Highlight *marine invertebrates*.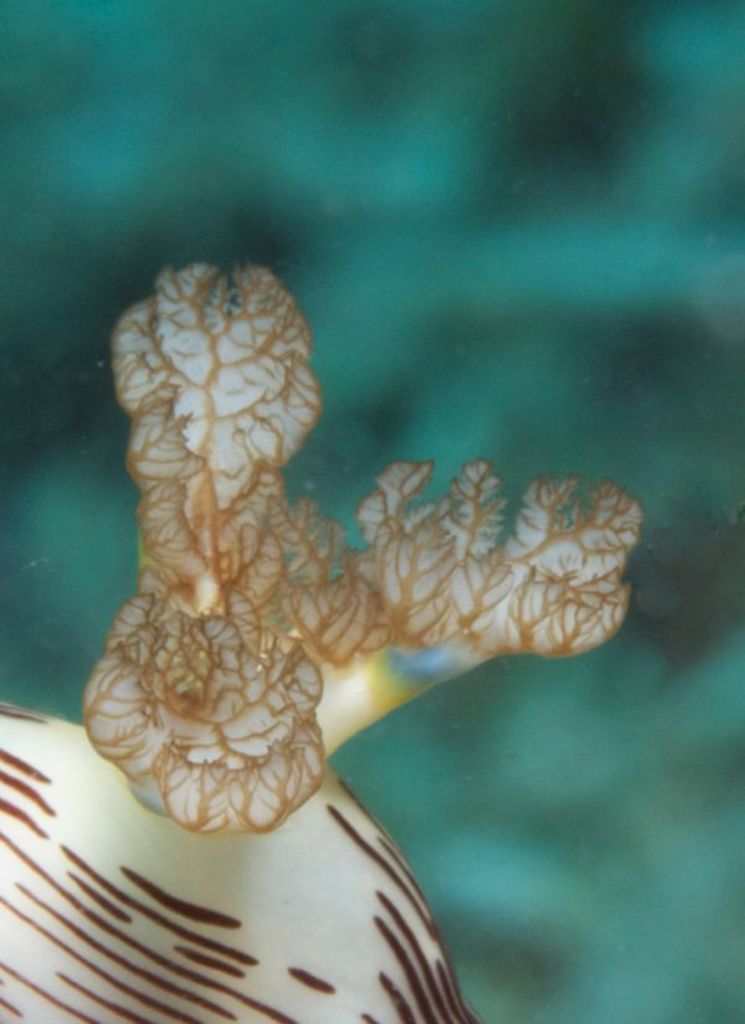
Highlighted region: (x1=133, y1=357, x2=654, y2=828).
